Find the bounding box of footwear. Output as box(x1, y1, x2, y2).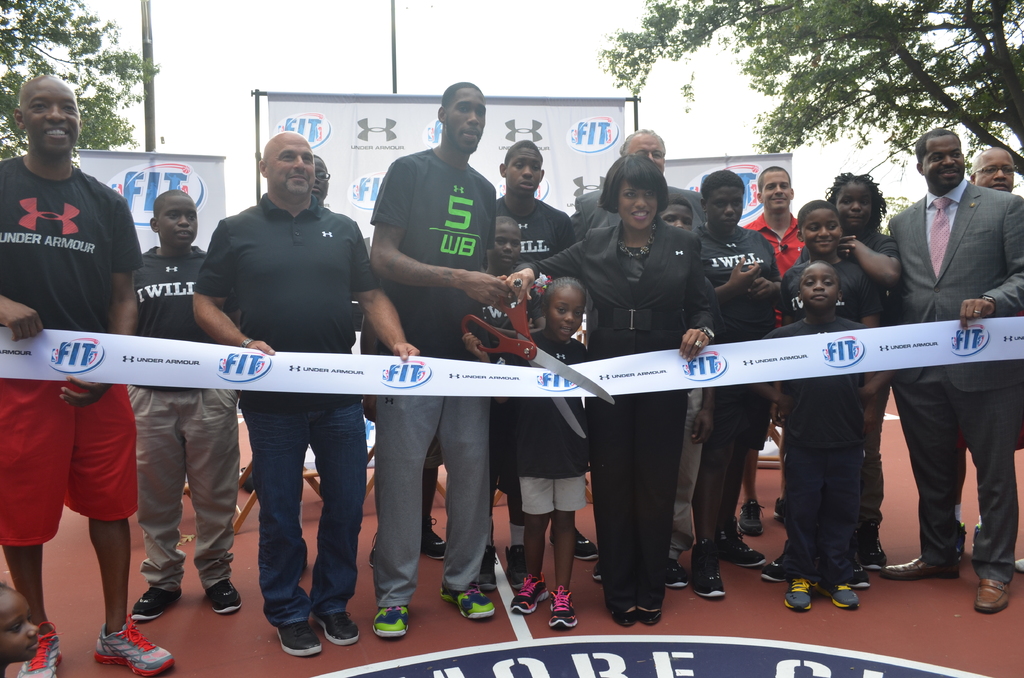
box(510, 570, 544, 616).
